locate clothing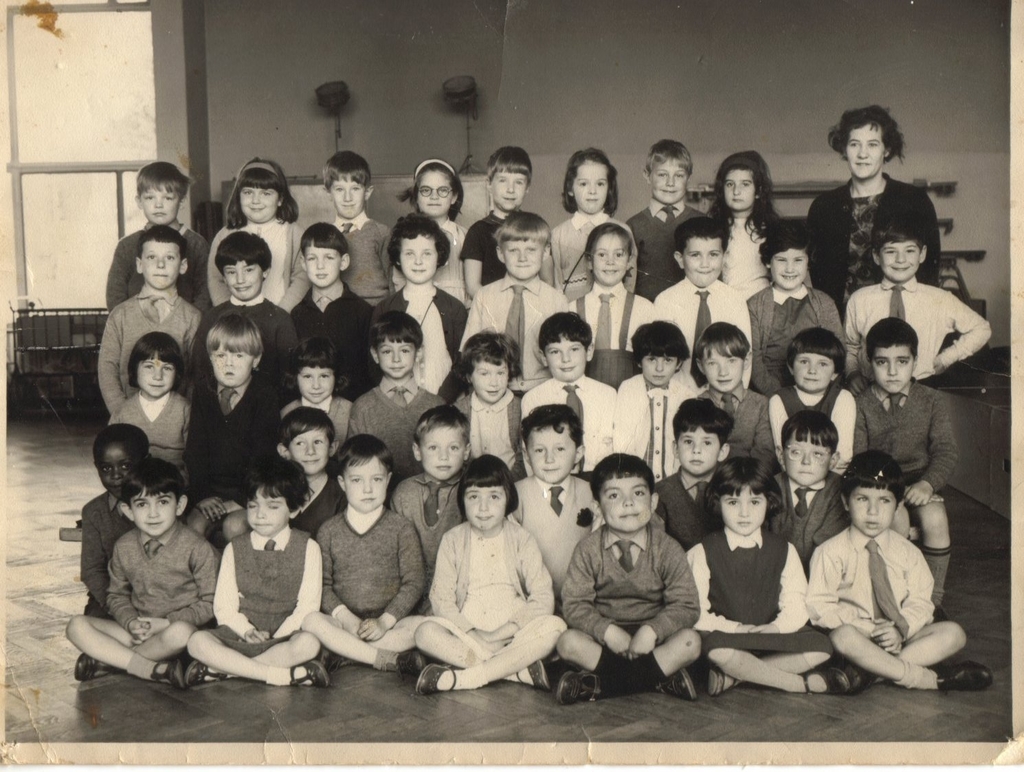
314/507/434/651
